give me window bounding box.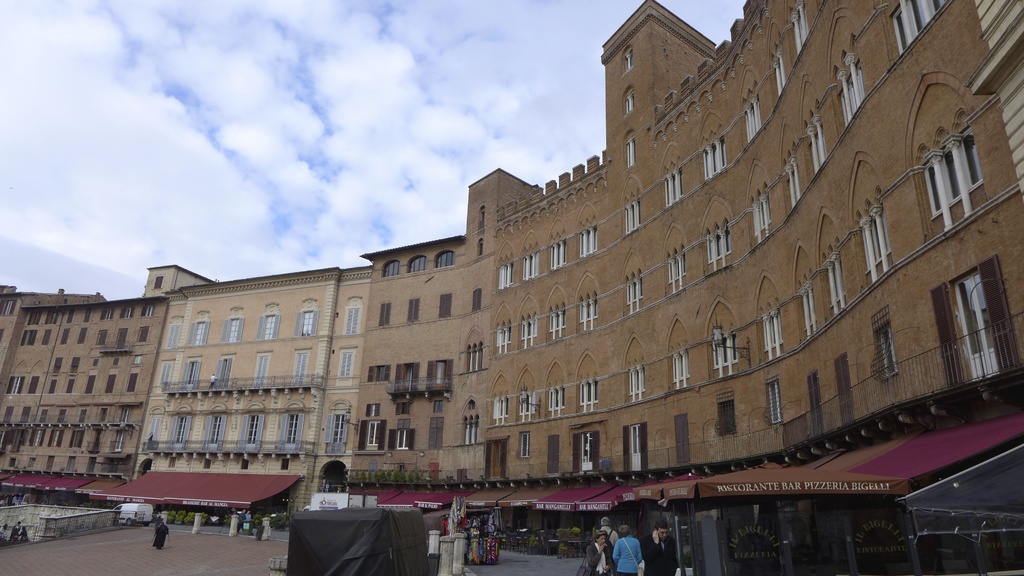
[x1=742, y1=166, x2=781, y2=247].
